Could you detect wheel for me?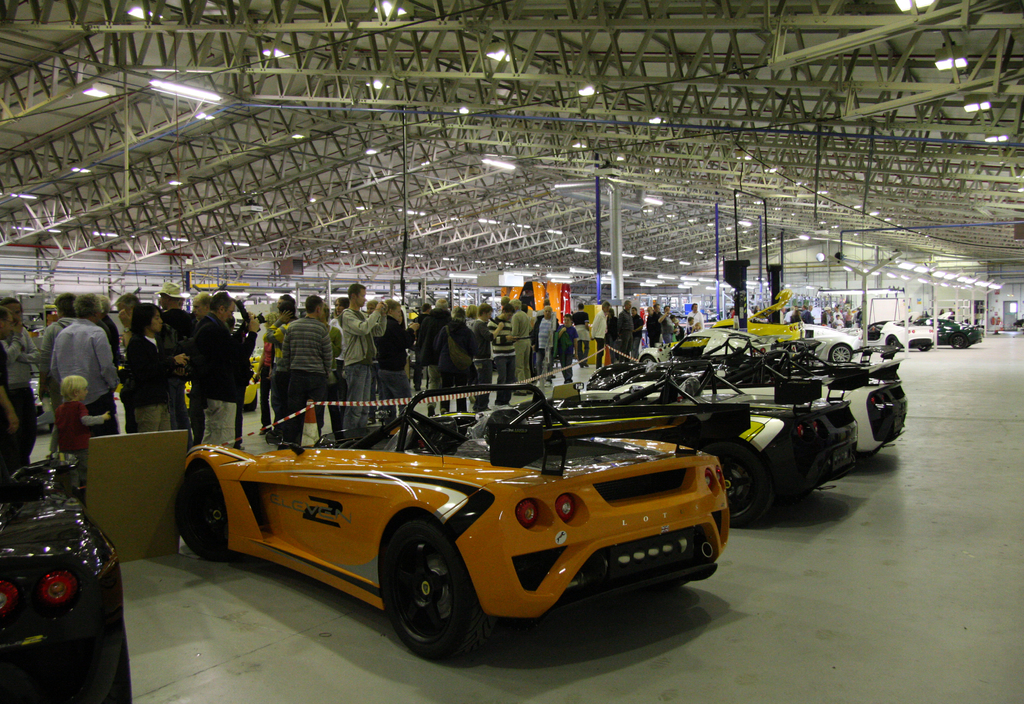
Detection result: locate(950, 335, 970, 353).
